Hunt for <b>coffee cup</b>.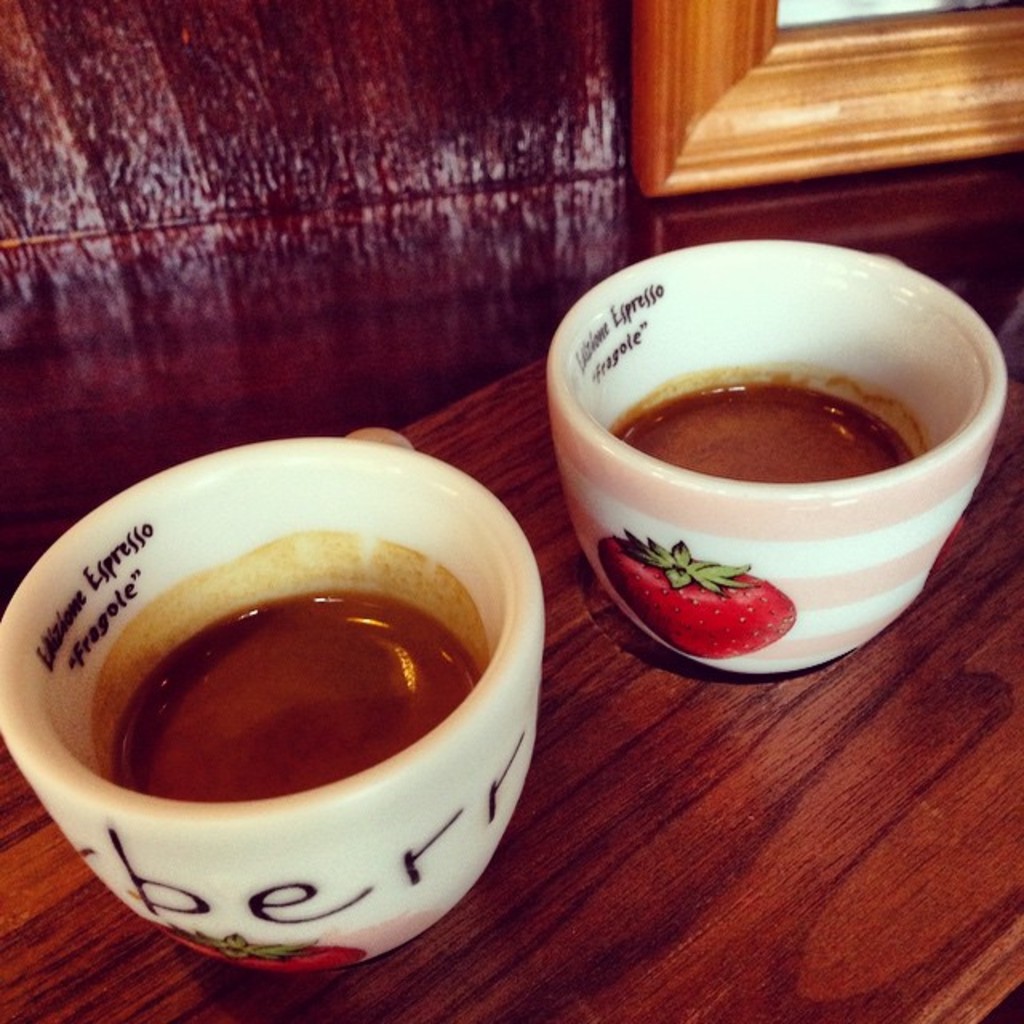
Hunted down at 541:230:1011:685.
